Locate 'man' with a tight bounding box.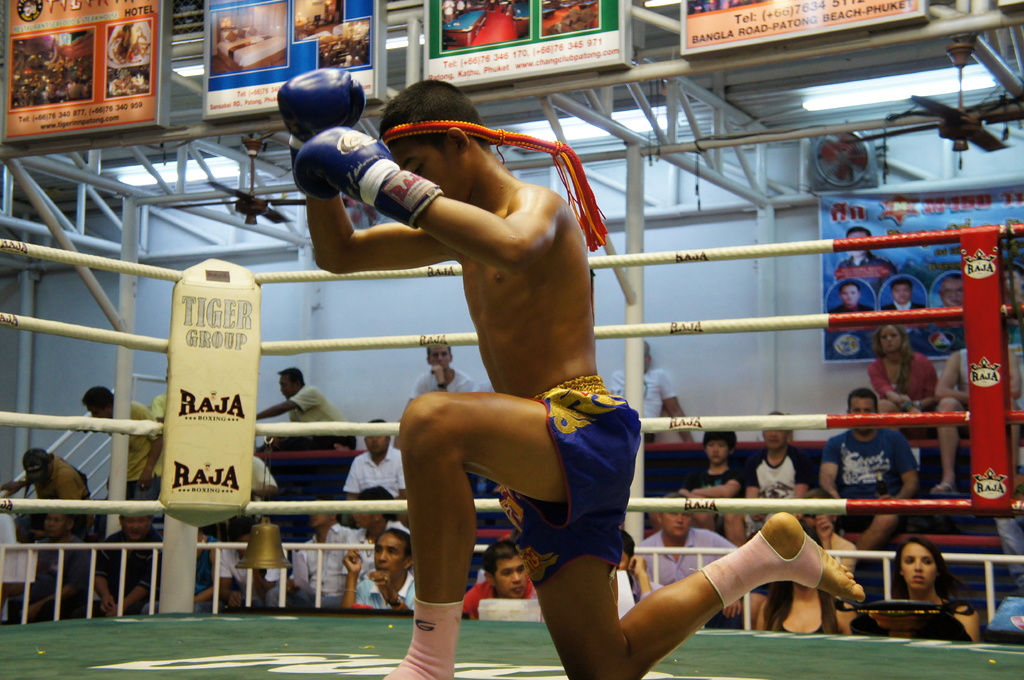
left=815, top=386, right=917, bottom=564.
